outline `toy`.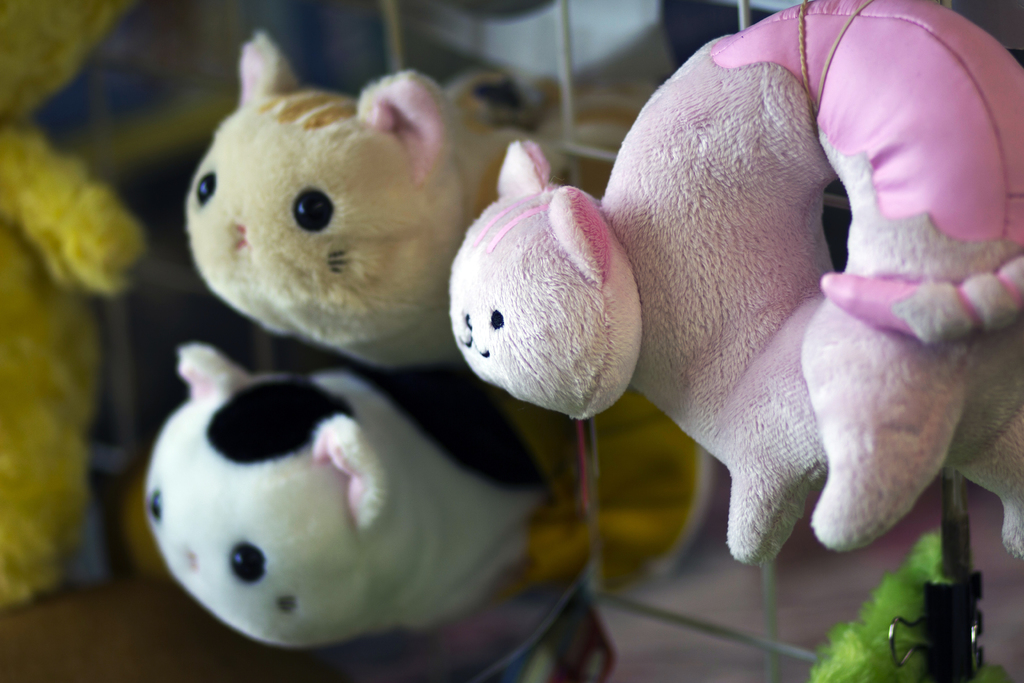
Outline: <bbox>449, 0, 1023, 563</bbox>.
